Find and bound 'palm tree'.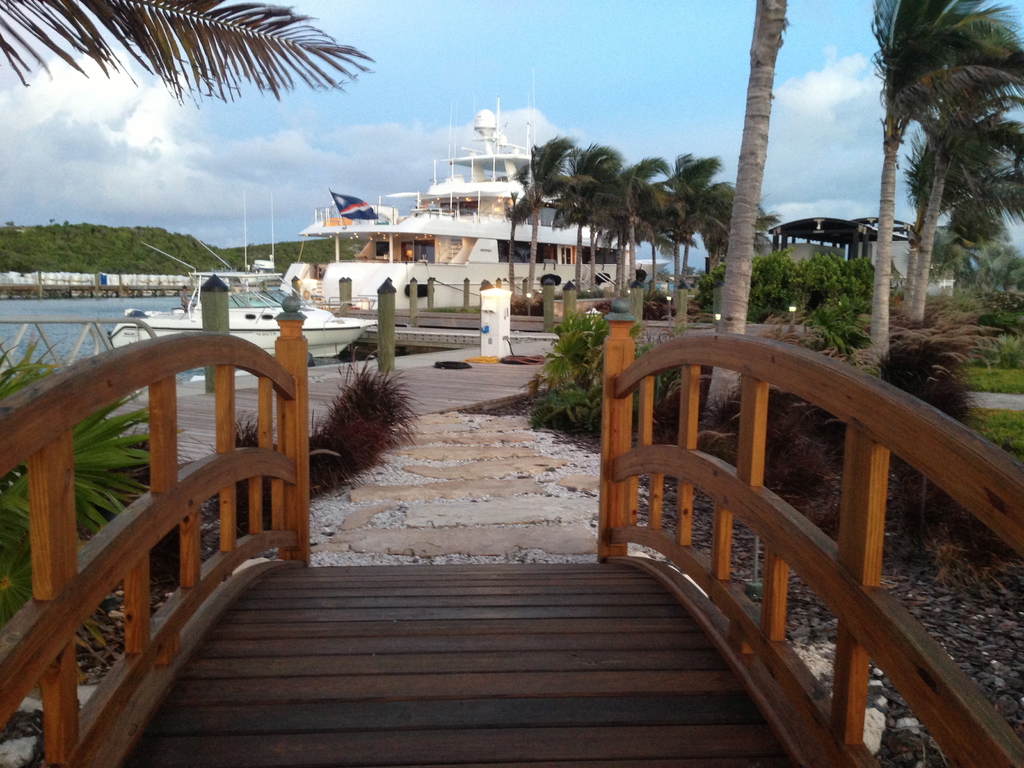
Bound: [503, 140, 568, 335].
